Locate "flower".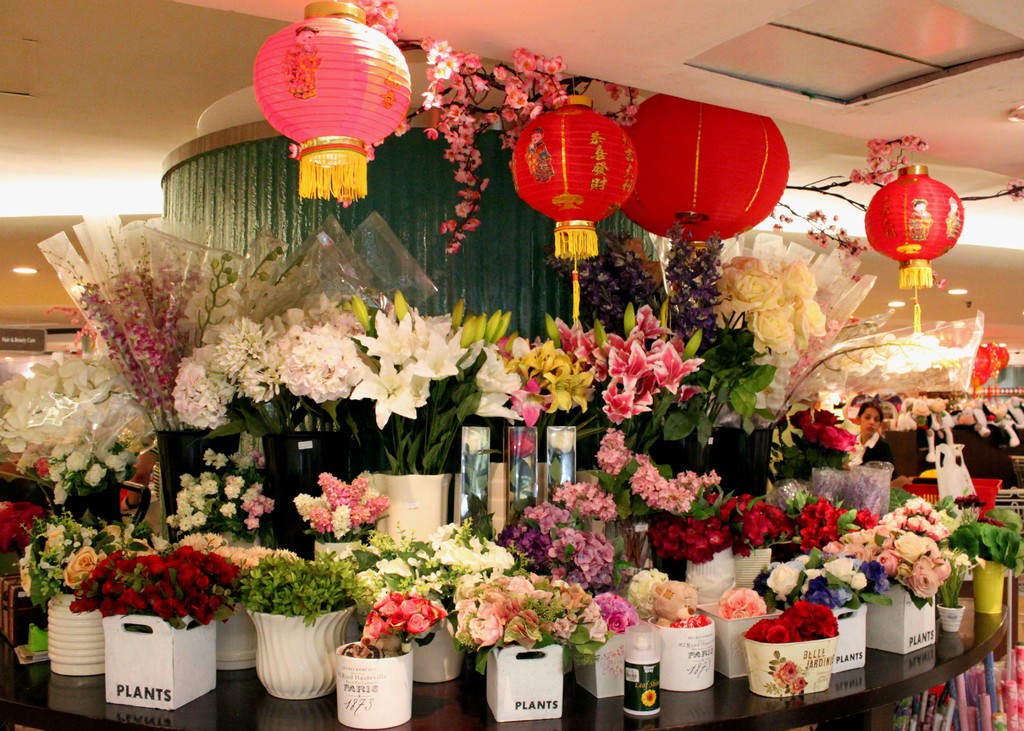
Bounding box: {"left": 337, "top": 194, "right": 352, "bottom": 207}.
